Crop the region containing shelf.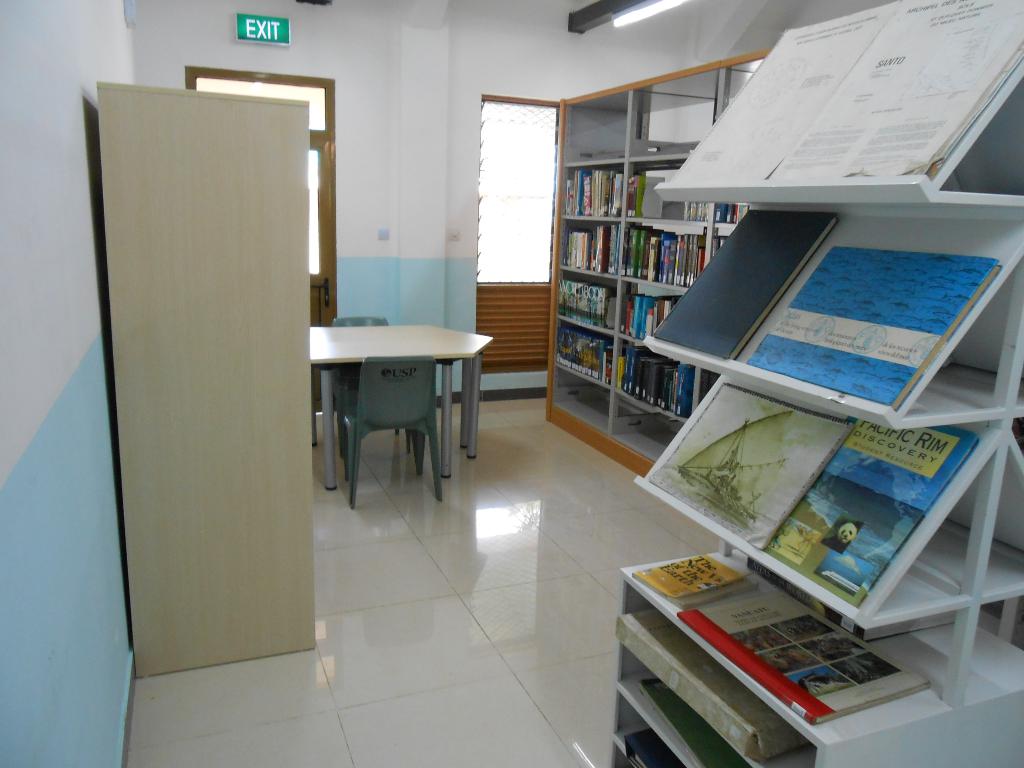
Crop region: region(612, 0, 1023, 767).
